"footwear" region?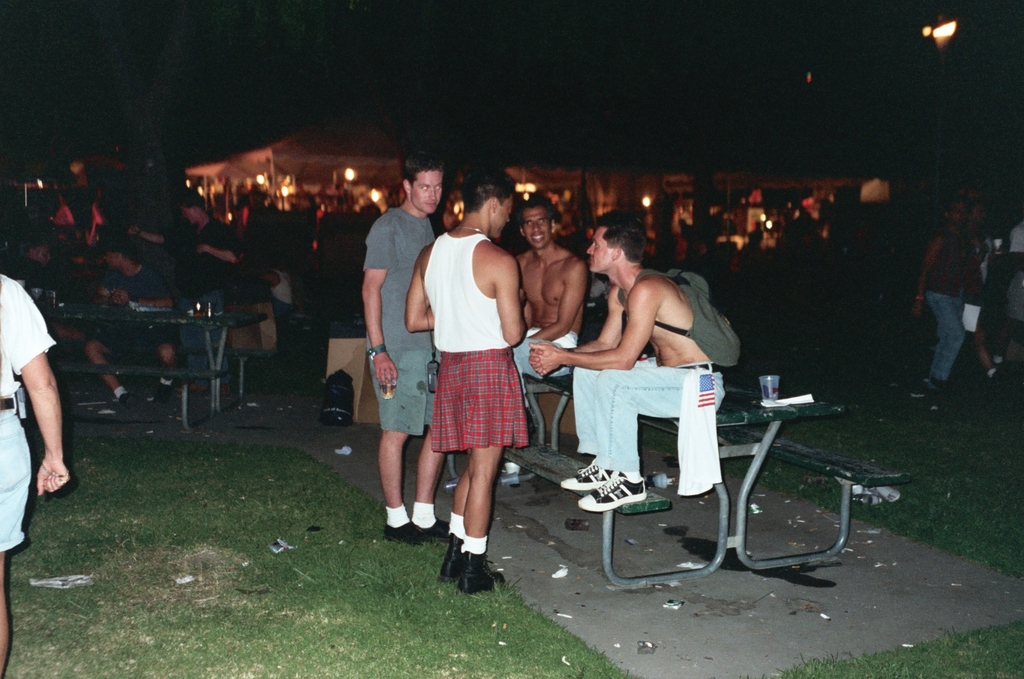
(left=438, top=526, right=467, bottom=581)
